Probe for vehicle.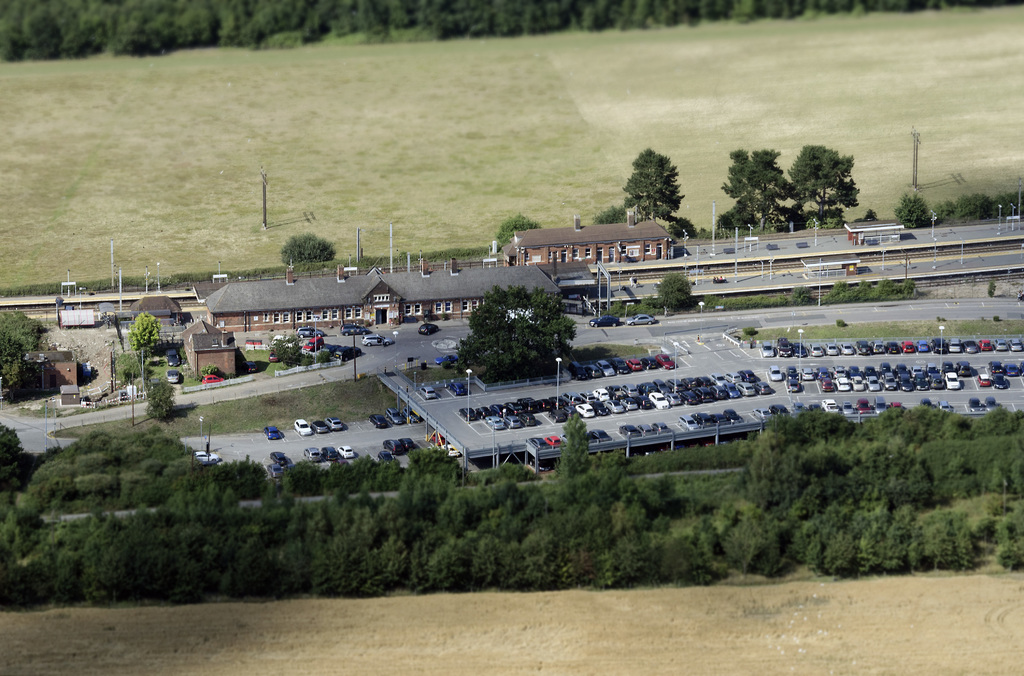
Probe result: (left=342, top=322, right=371, bottom=335).
